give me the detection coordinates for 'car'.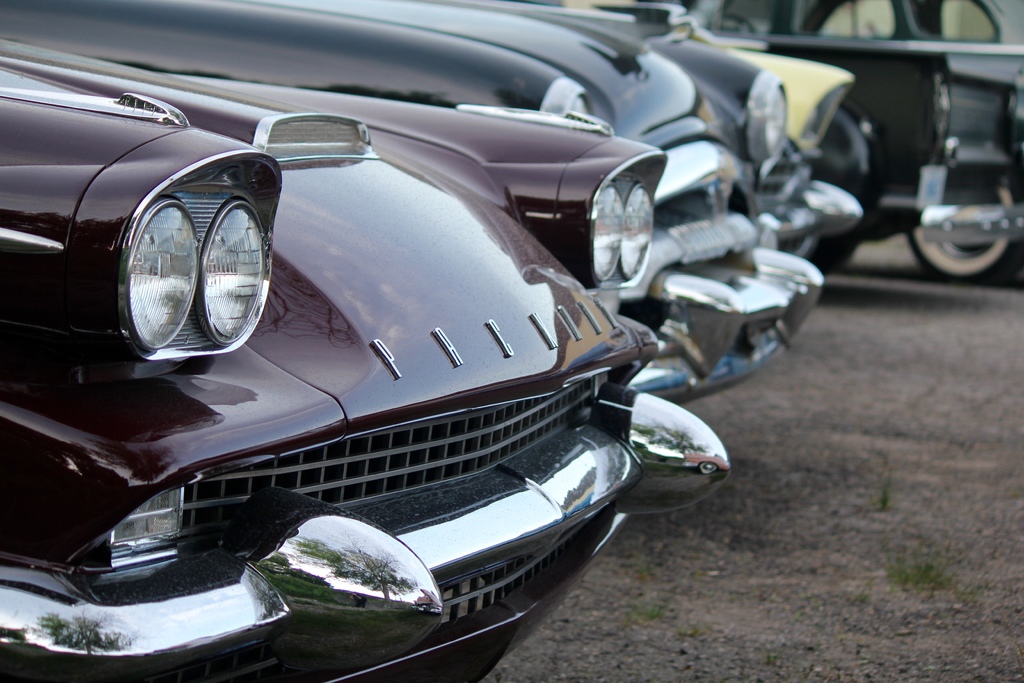
[0, 60, 729, 682].
